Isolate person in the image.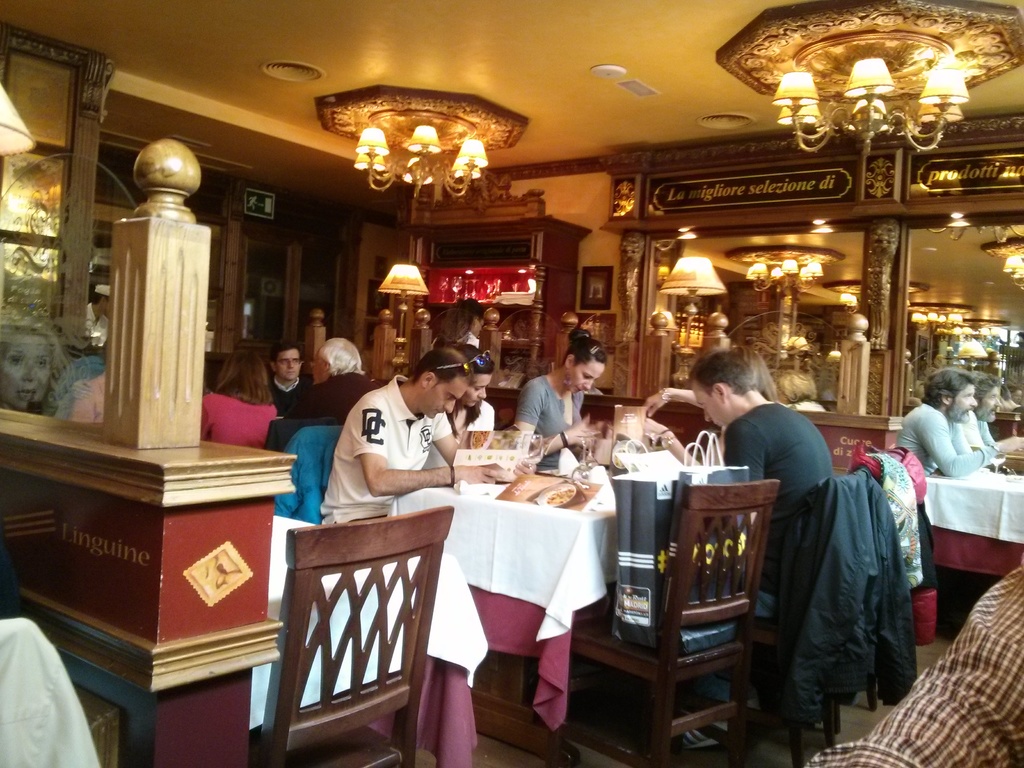
Isolated region: 265/340/313/415.
